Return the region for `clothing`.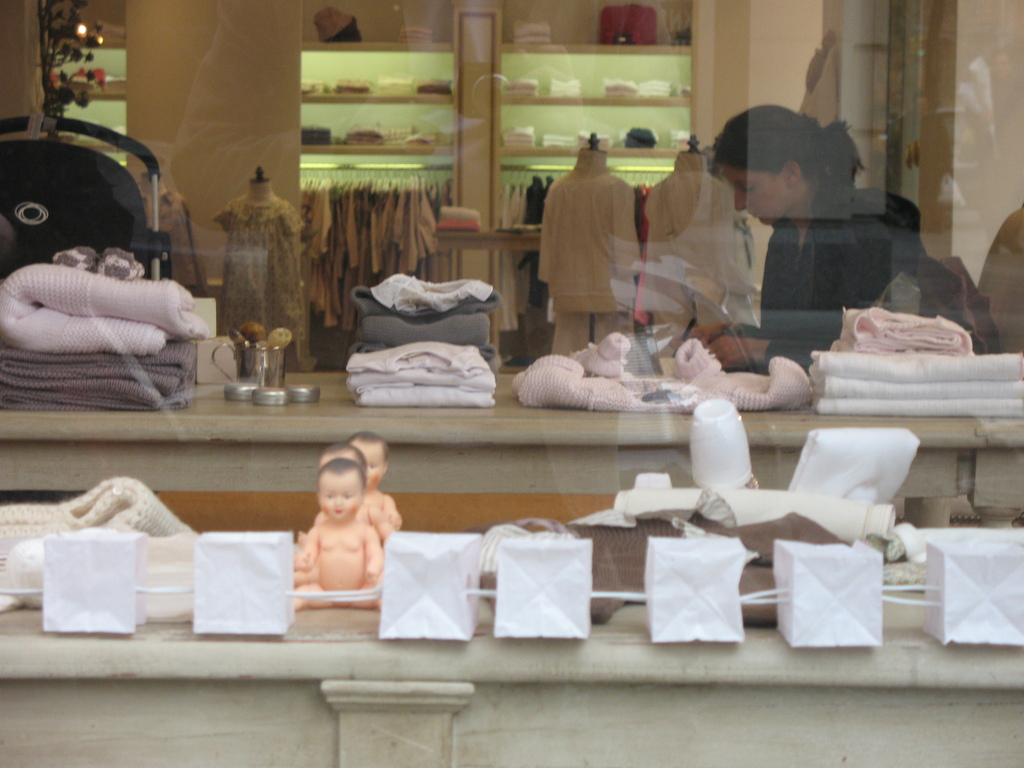
detection(682, 340, 820, 409).
